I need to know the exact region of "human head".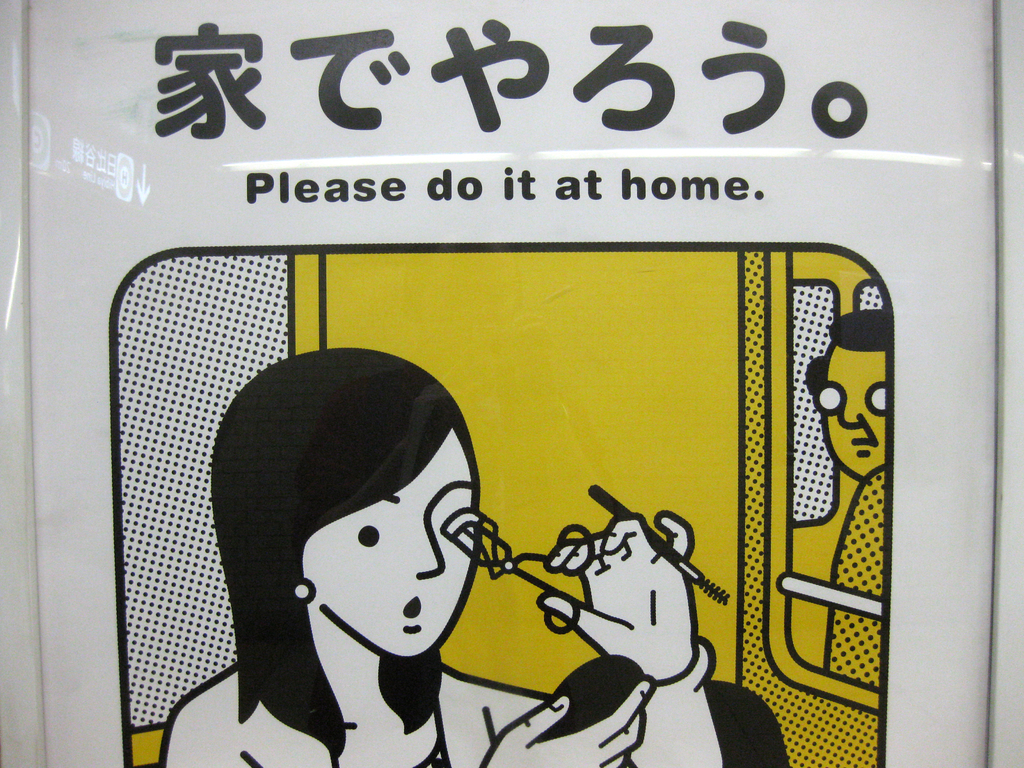
Region: bbox=(259, 368, 471, 709).
